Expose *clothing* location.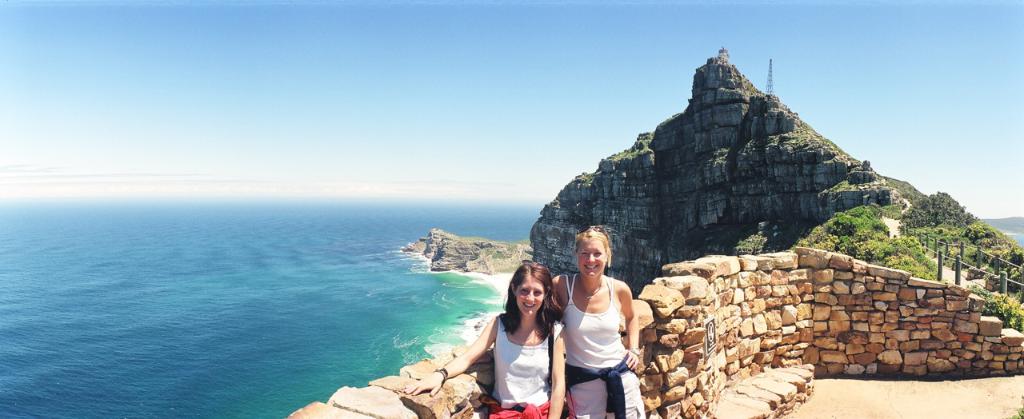
Exposed at rect(483, 316, 566, 418).
